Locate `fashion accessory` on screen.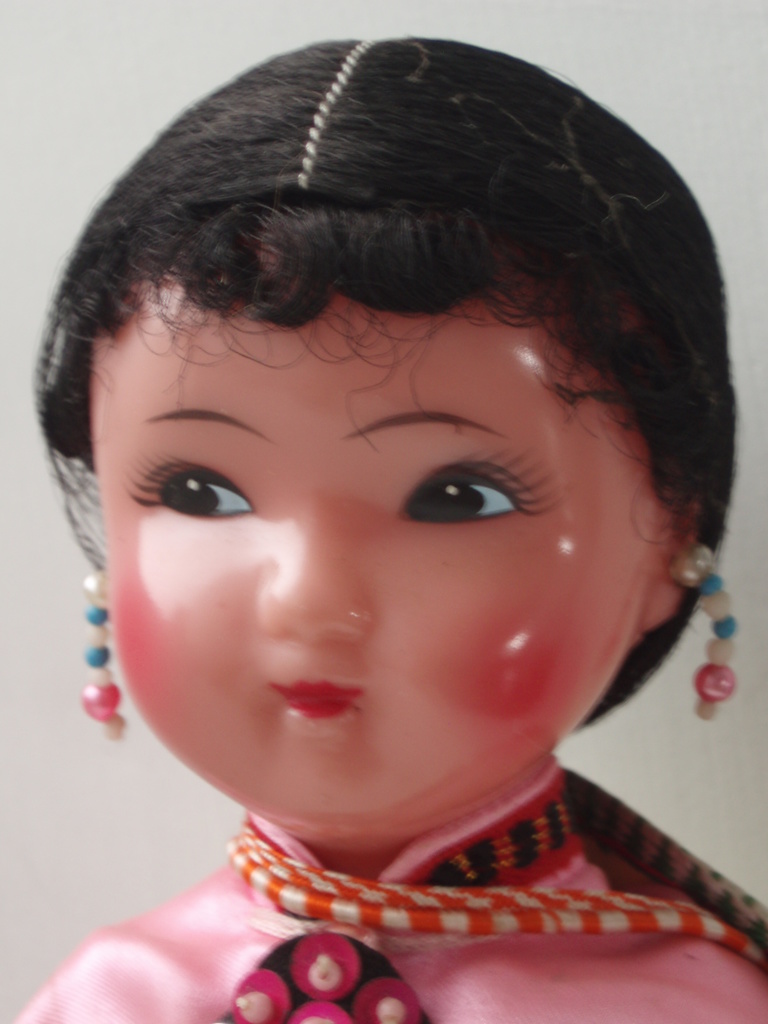
On screen at box(221, 930, 429, 1023).
